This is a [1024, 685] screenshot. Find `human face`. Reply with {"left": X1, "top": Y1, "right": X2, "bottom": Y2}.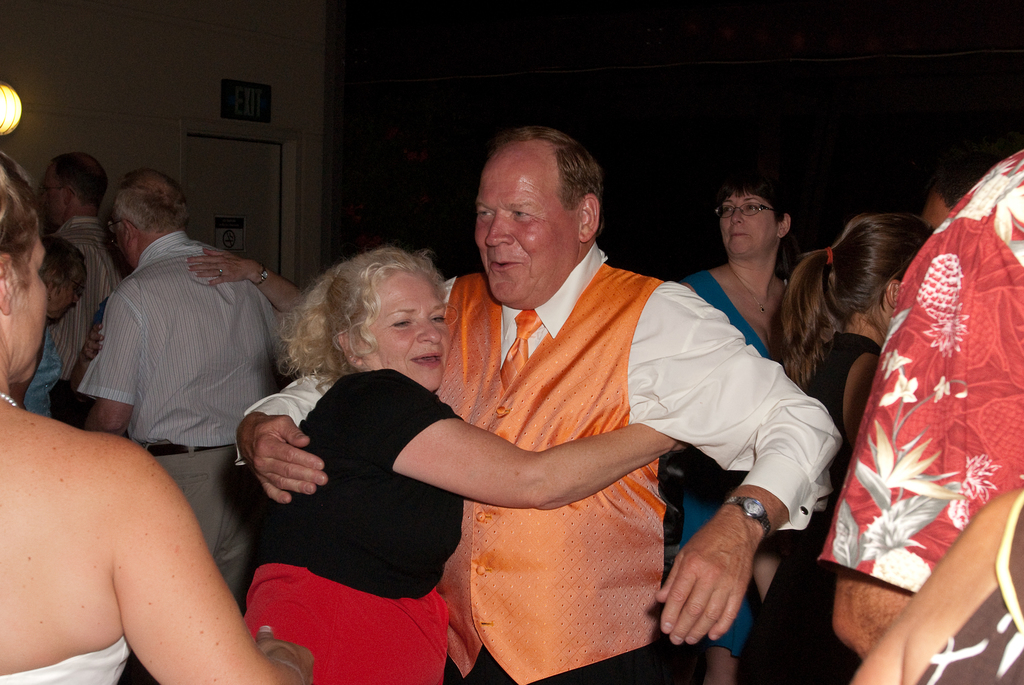
{"left": 473, "top": 143, "right": 580, "bottom": 309}.
